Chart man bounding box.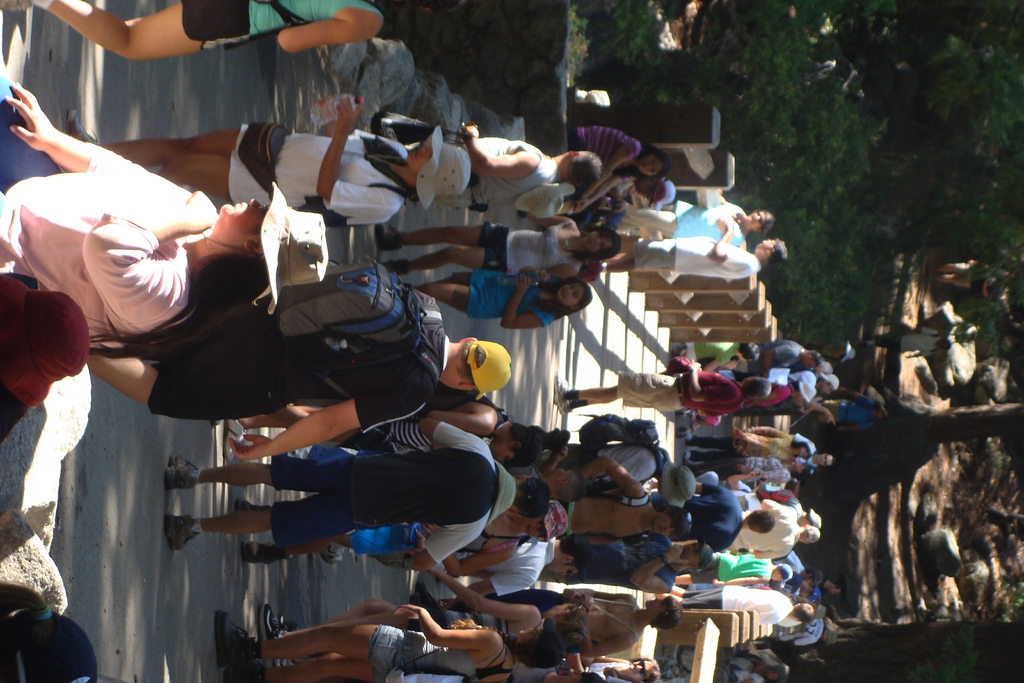
Charted: {"x1": 84, "y1": 286, "x2": 509, "y2": 462}.
